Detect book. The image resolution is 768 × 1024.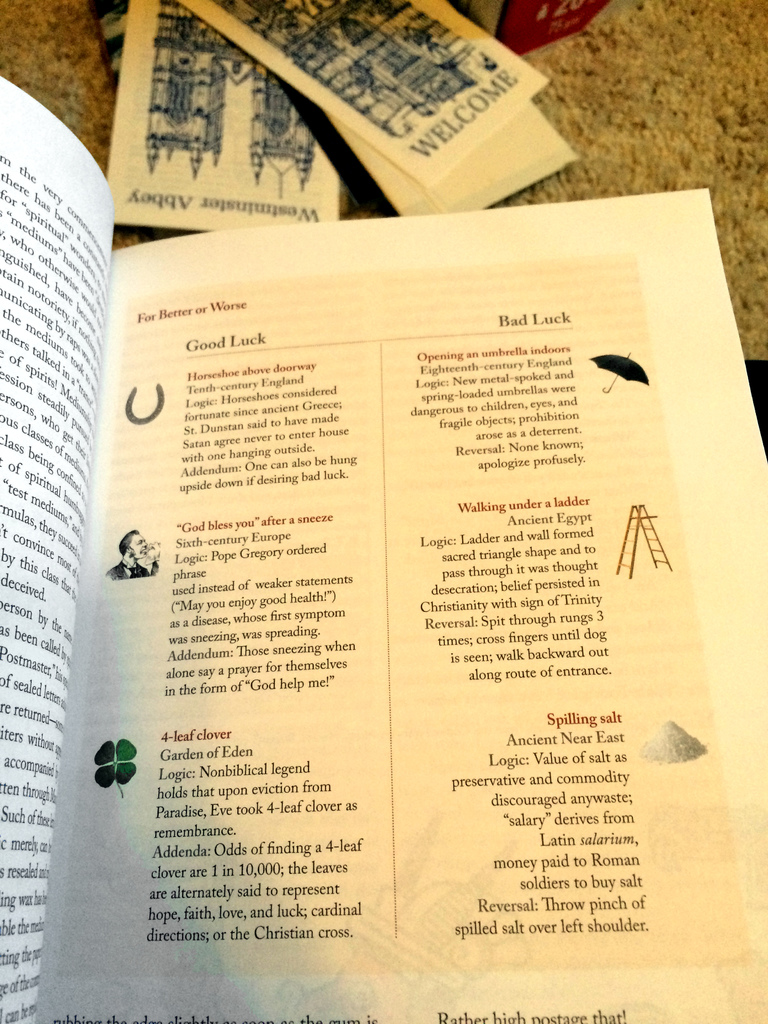
locate(42, 173, 767, 954).
